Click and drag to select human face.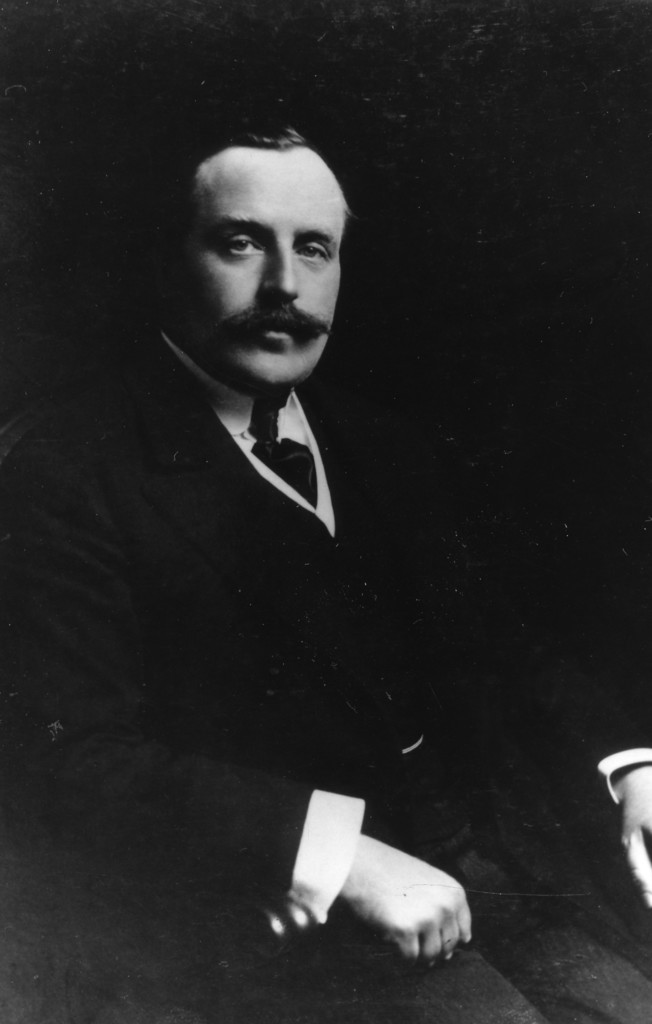
Selection: <region>176, 168, 345, 388</region>.
